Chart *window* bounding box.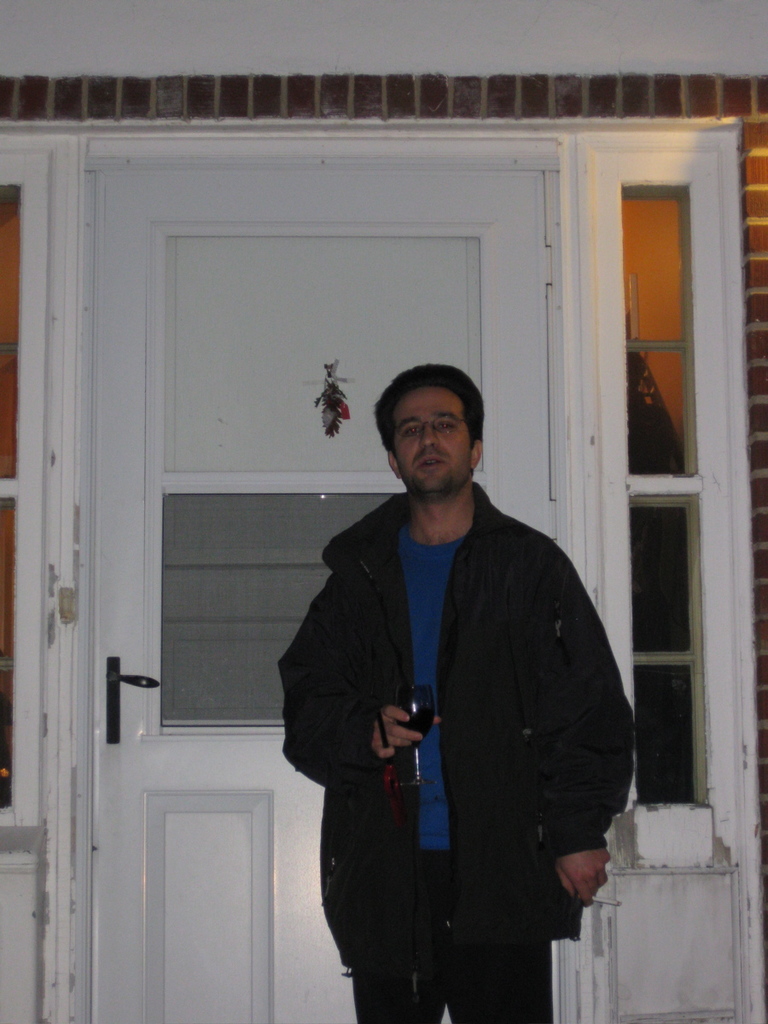
Charted: l=607, t=172, r=706, b=808.
